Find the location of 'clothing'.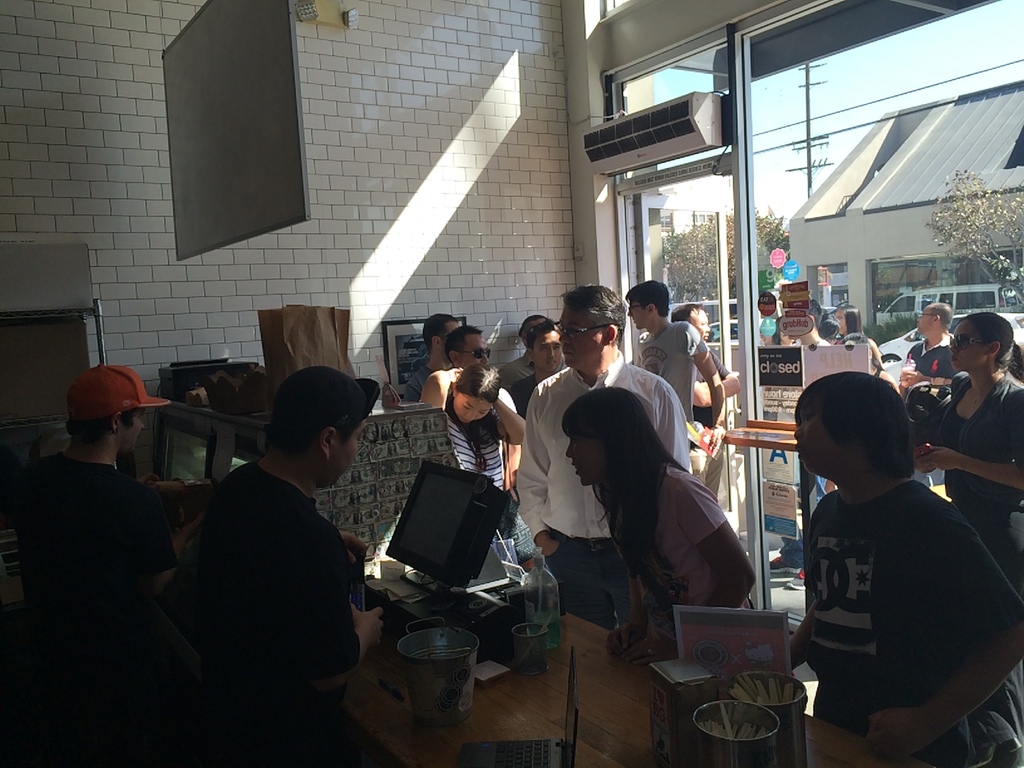
Location: <box>801,499,1023,767</box>.
